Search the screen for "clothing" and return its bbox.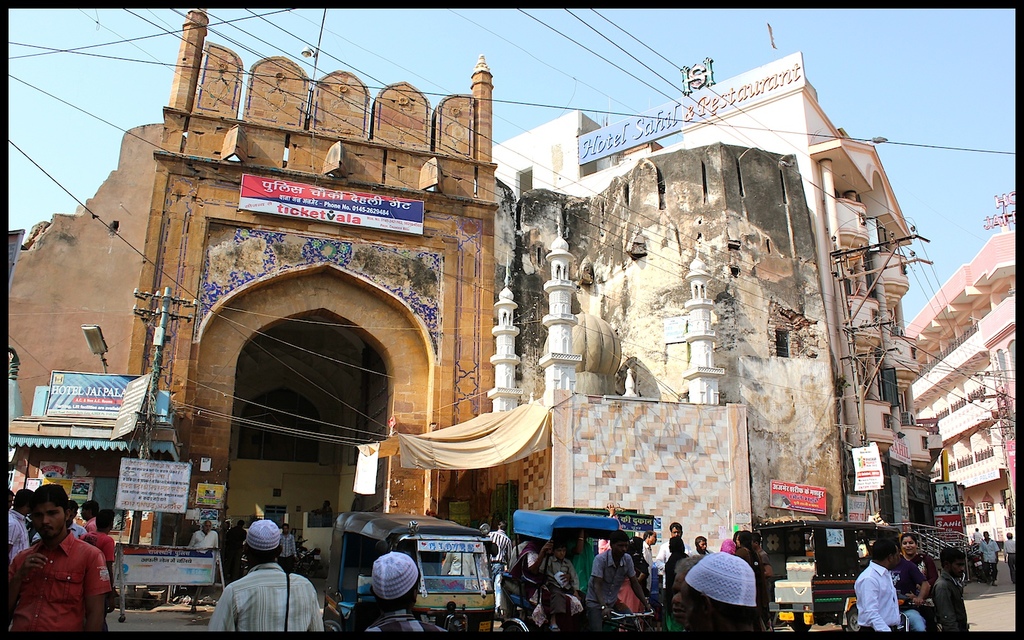
Found: (884,550,932,627).
